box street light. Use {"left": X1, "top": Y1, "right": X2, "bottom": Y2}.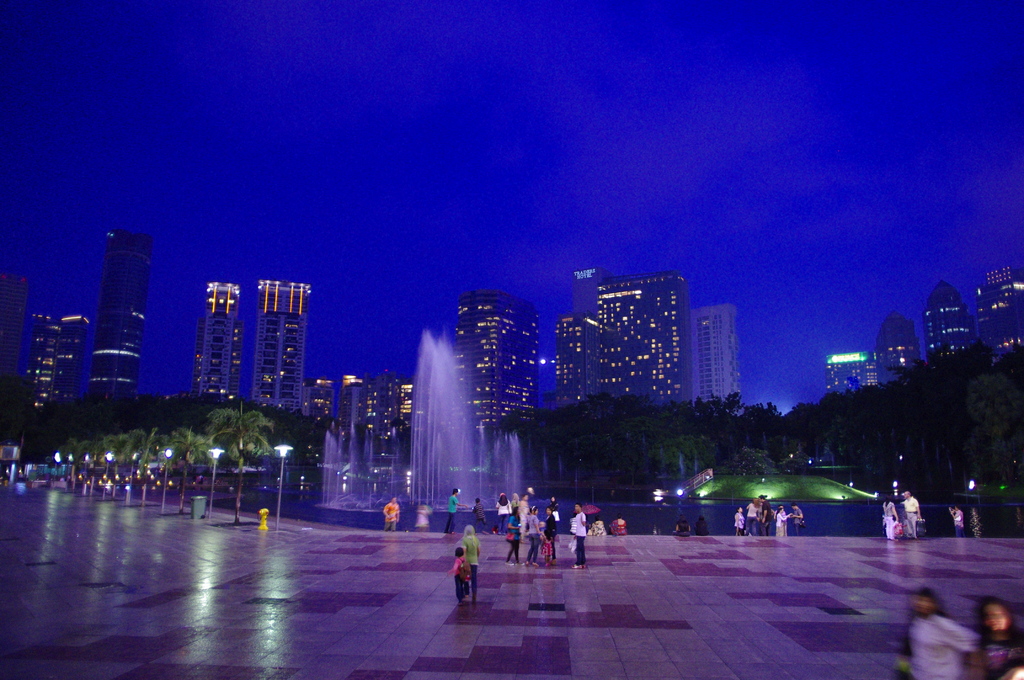
{"left": 161, "top": 444, "right": 179, "bottom": 523}.
